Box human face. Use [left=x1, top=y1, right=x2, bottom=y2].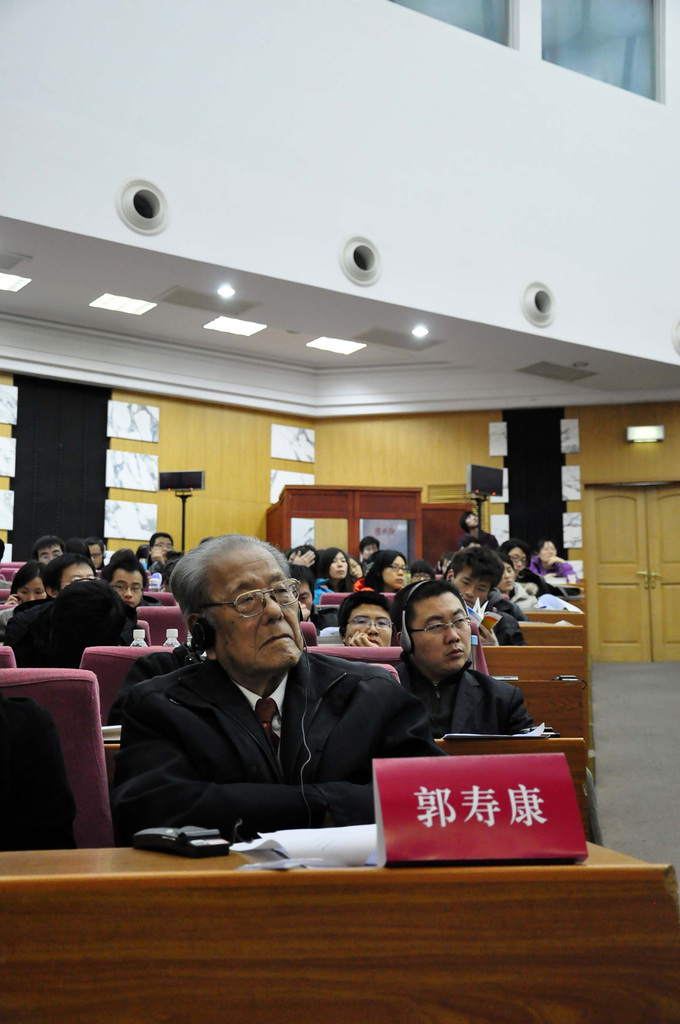
[left=384, top=559, right=409, bottom=592].
